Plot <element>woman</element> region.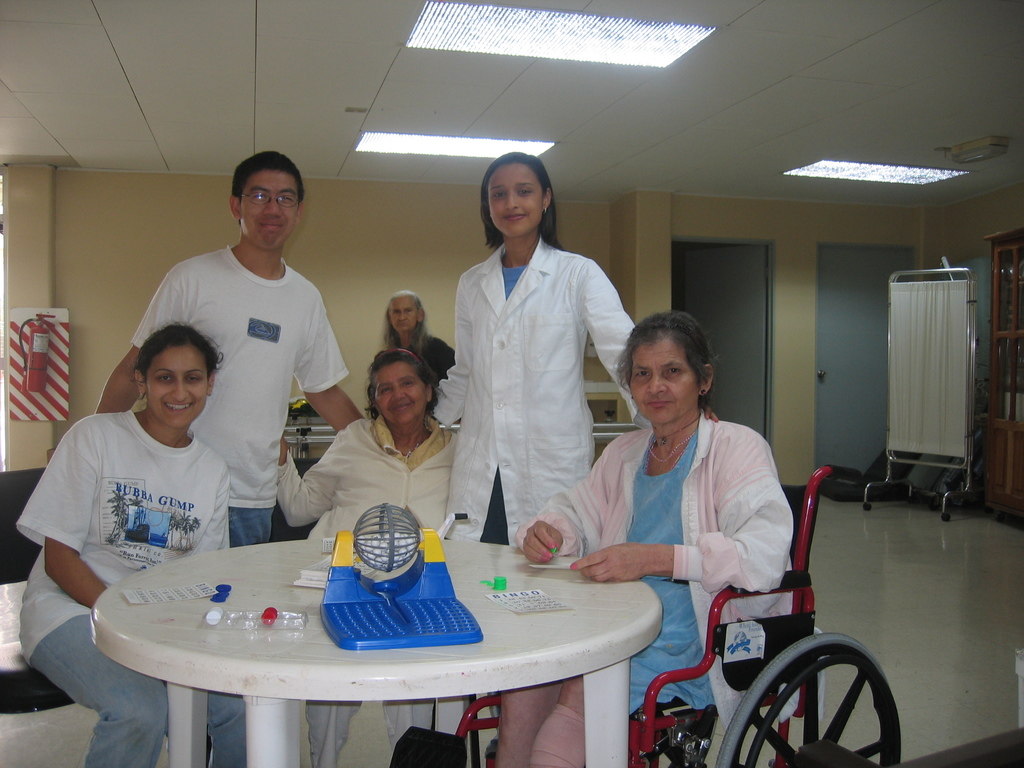
Plotted at (380, 287, 460, 383).
